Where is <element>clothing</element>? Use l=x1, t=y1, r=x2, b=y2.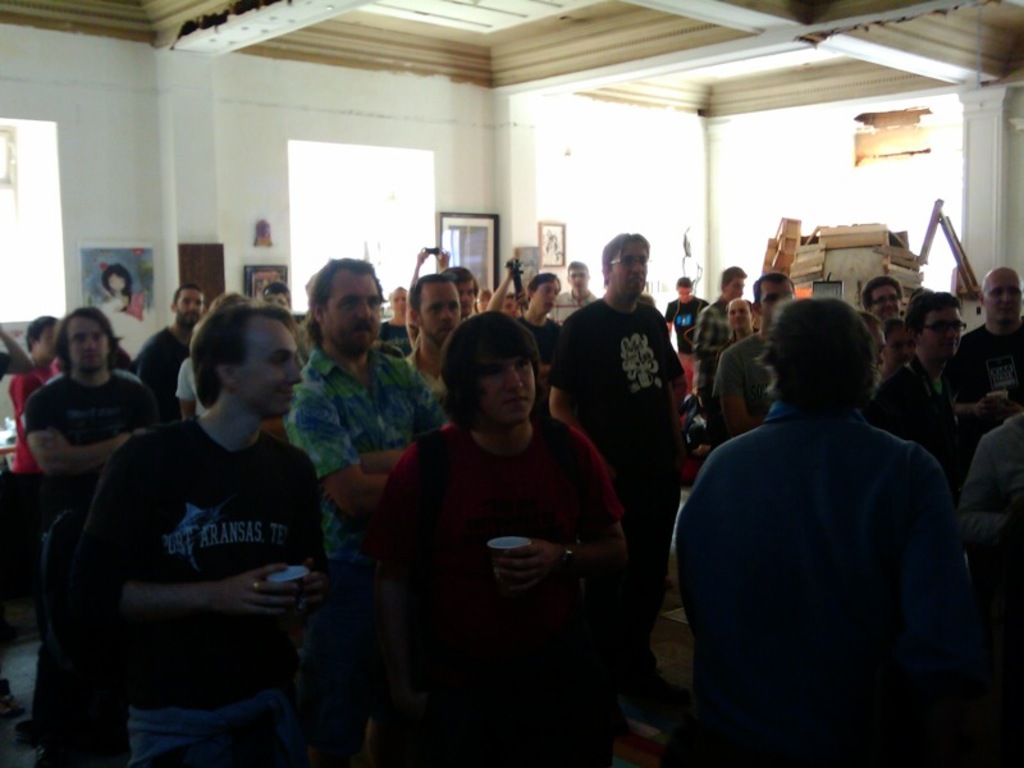
l=951, t=323, r=1023, b=397.
